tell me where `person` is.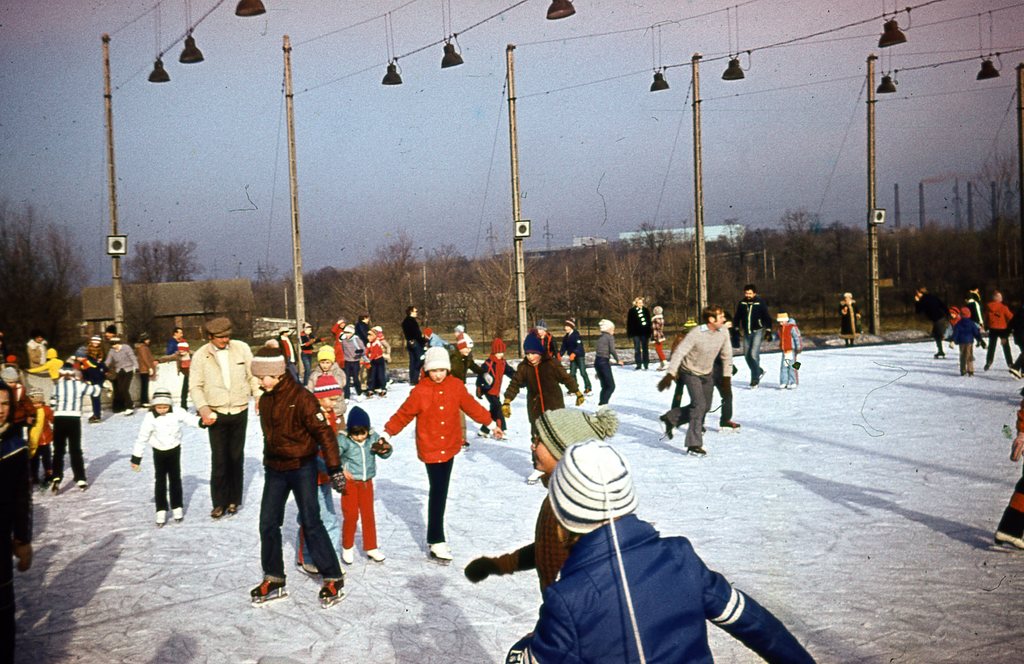
`person` is at Rect(595, 317, 623, 405).
